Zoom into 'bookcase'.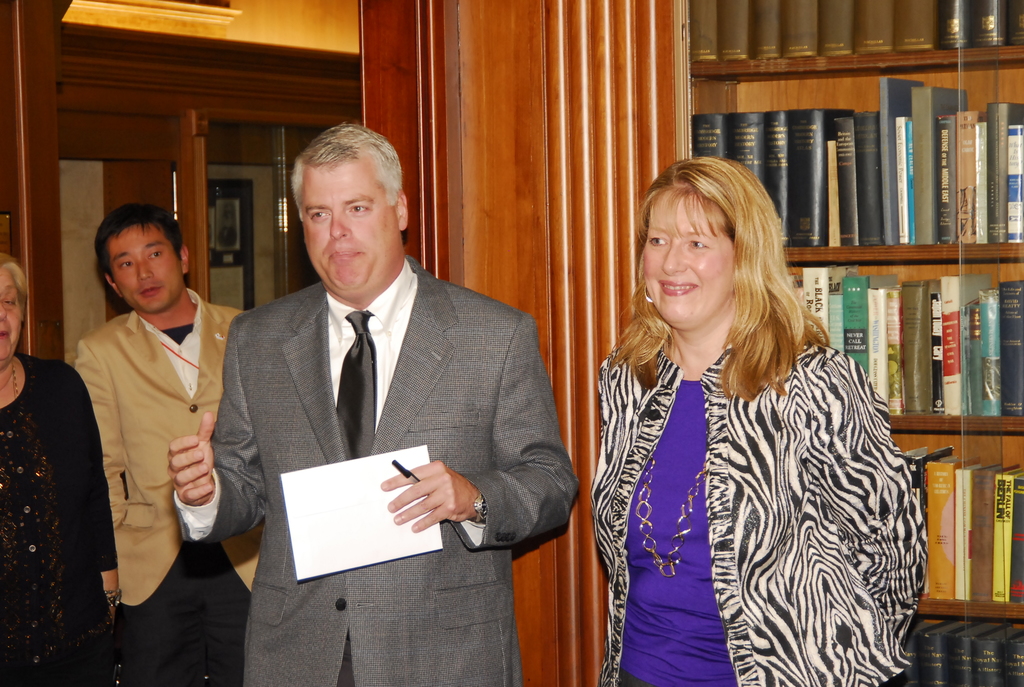
Zoom target: crop(685, 0, 1023, 686).
